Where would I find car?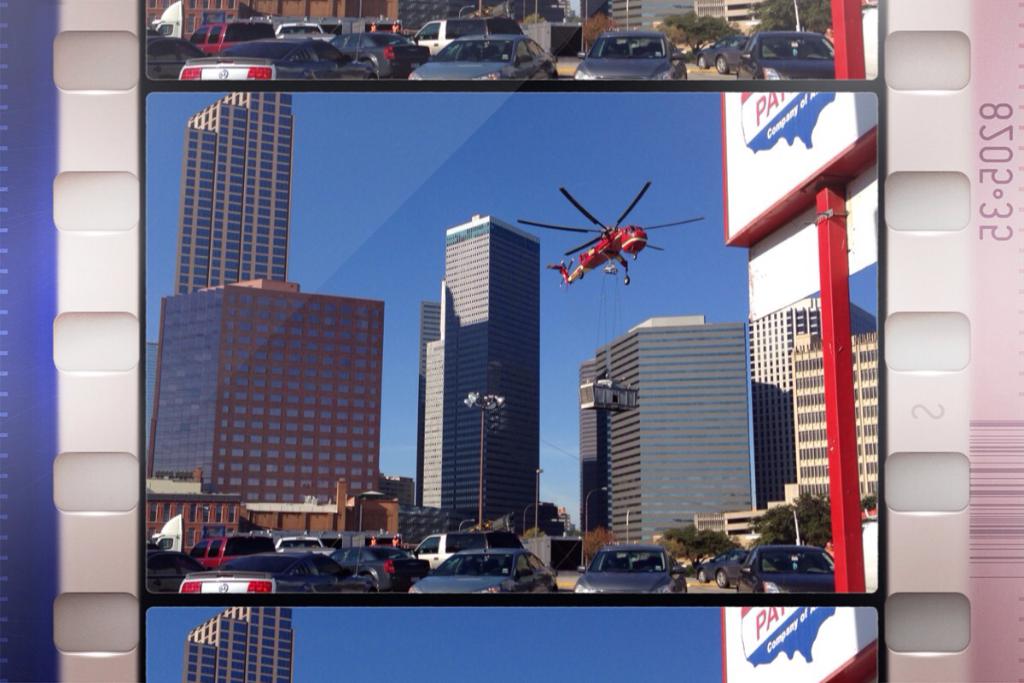
At <region>738, 544, 835, 596</region>.
